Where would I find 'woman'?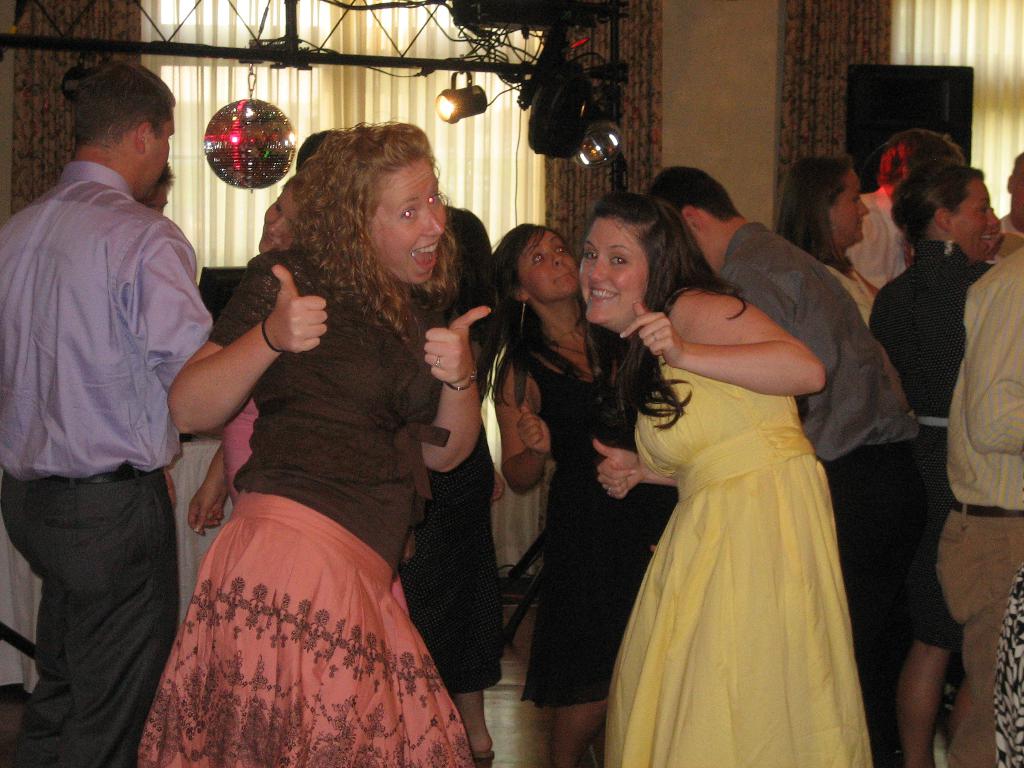
At [x1=884, y1=158, x2=1023, y2=767].
